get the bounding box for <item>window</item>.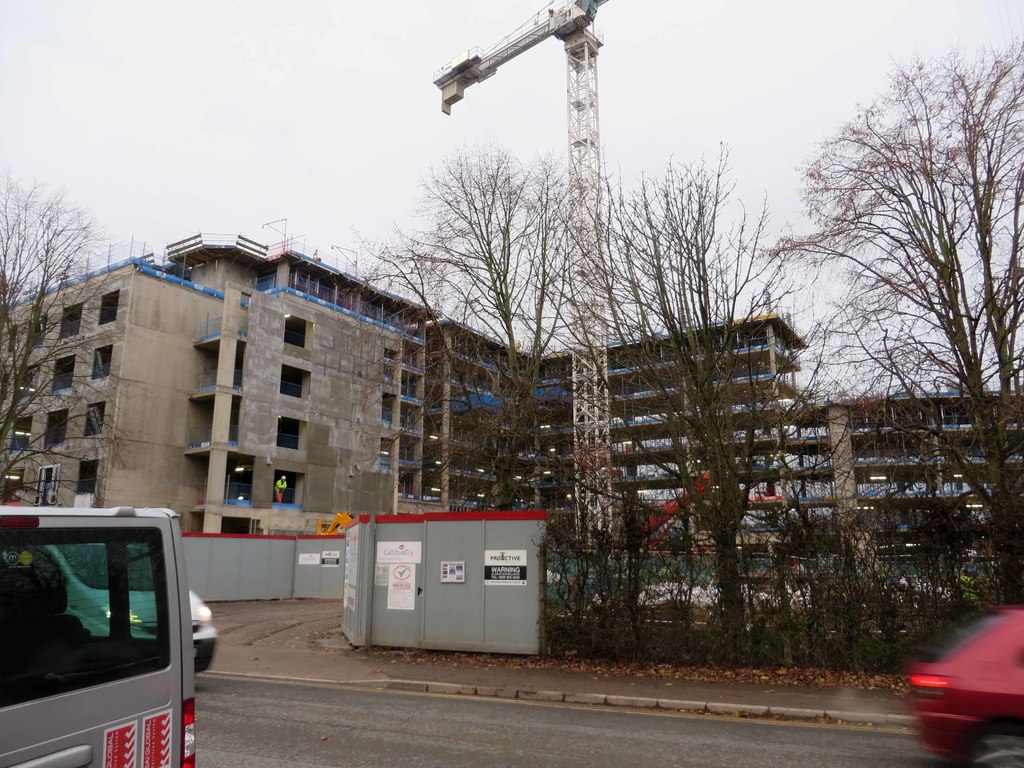
box=[276, 367, 312, 403].
